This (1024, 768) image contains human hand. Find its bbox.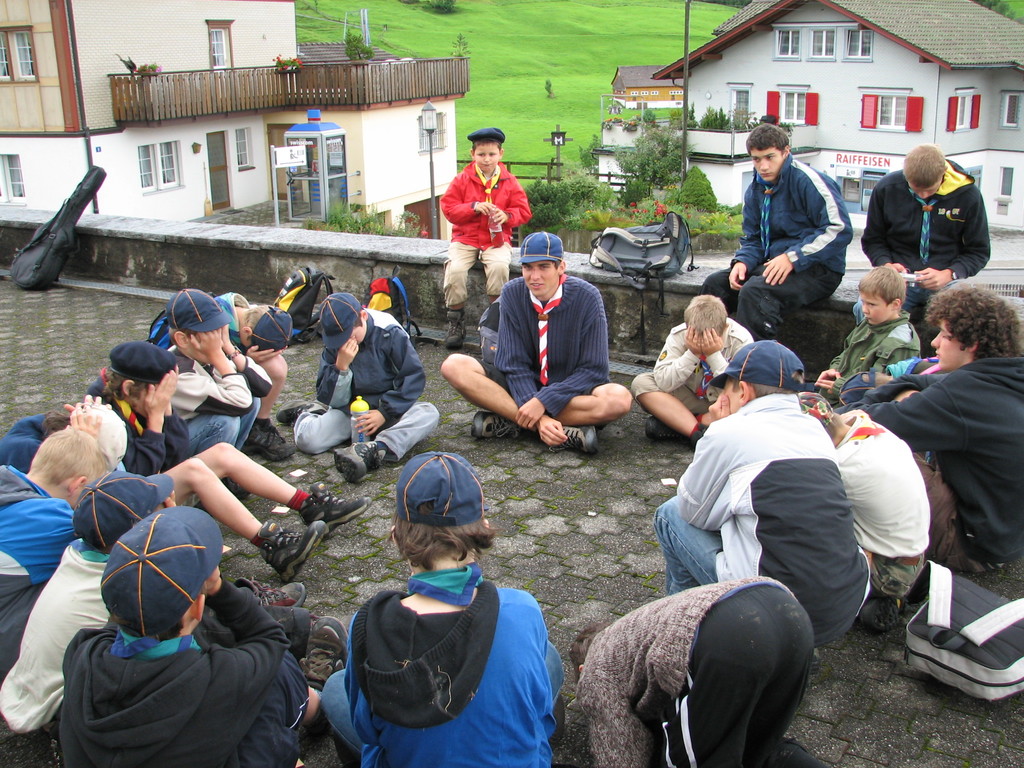
region(813, 368, 840, 380).
